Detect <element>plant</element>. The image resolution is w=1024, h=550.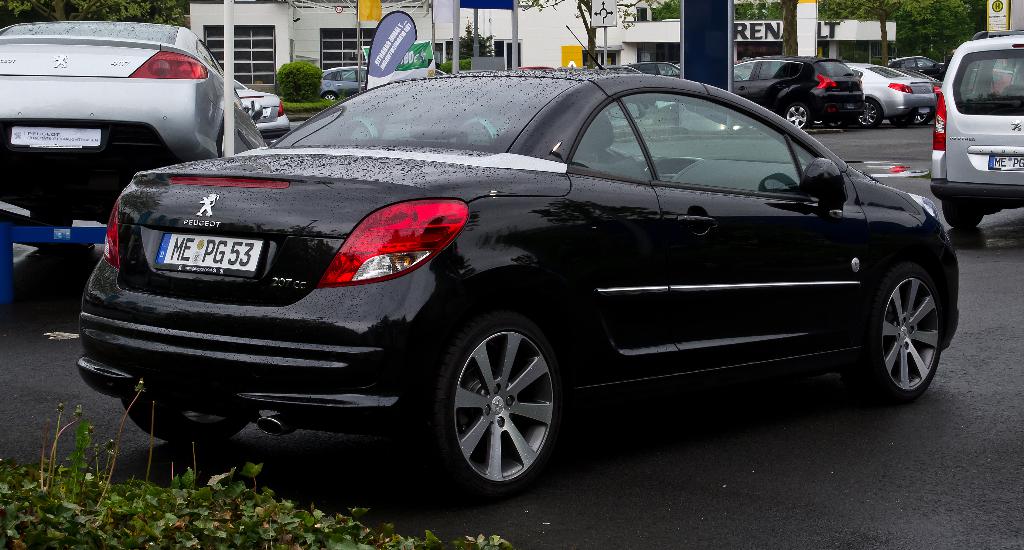
(273, 65, 326, 104).
